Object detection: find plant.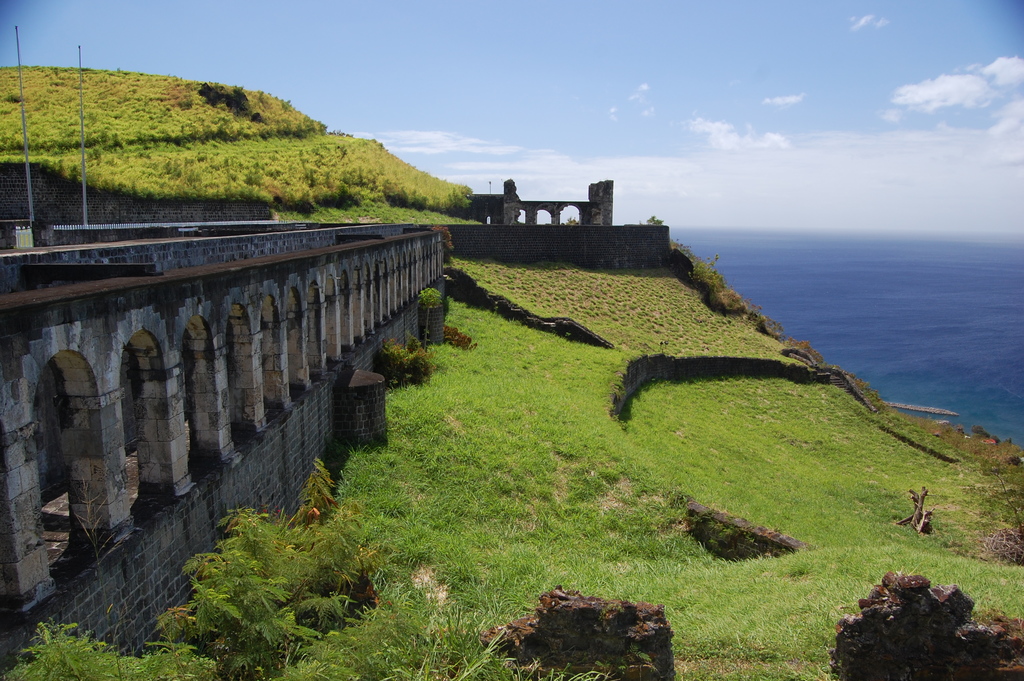
(x1=0, y1=58, x2=492, y2=229).
